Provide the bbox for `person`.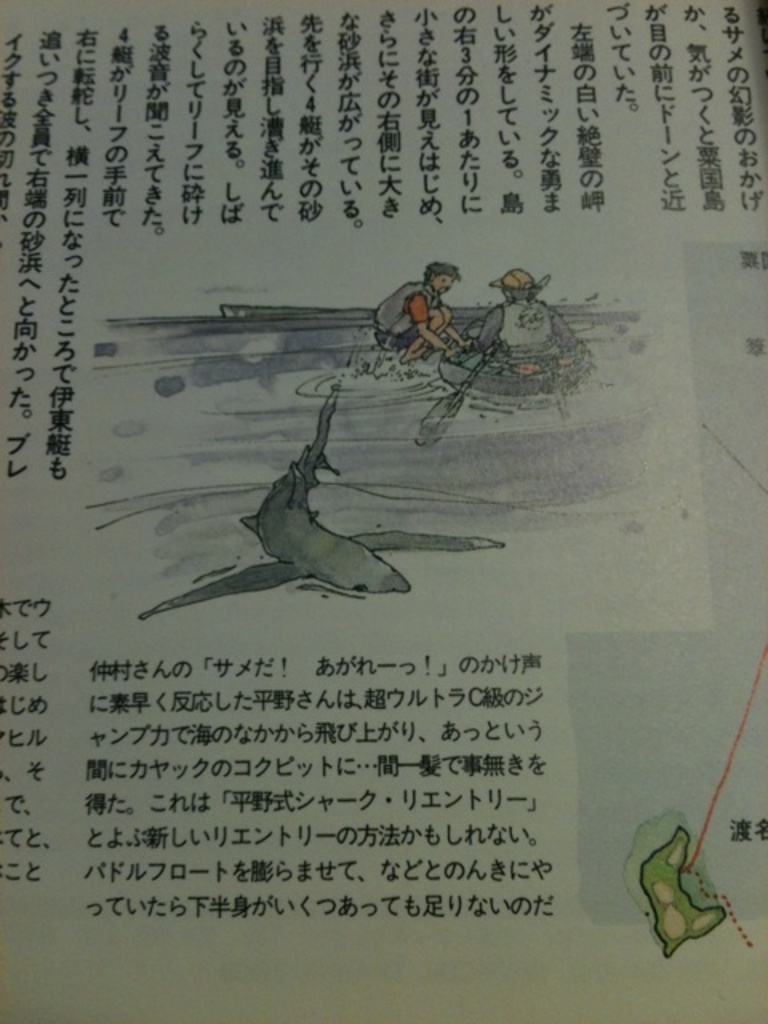
(left=474, top=261, right=581, bottom=379).
